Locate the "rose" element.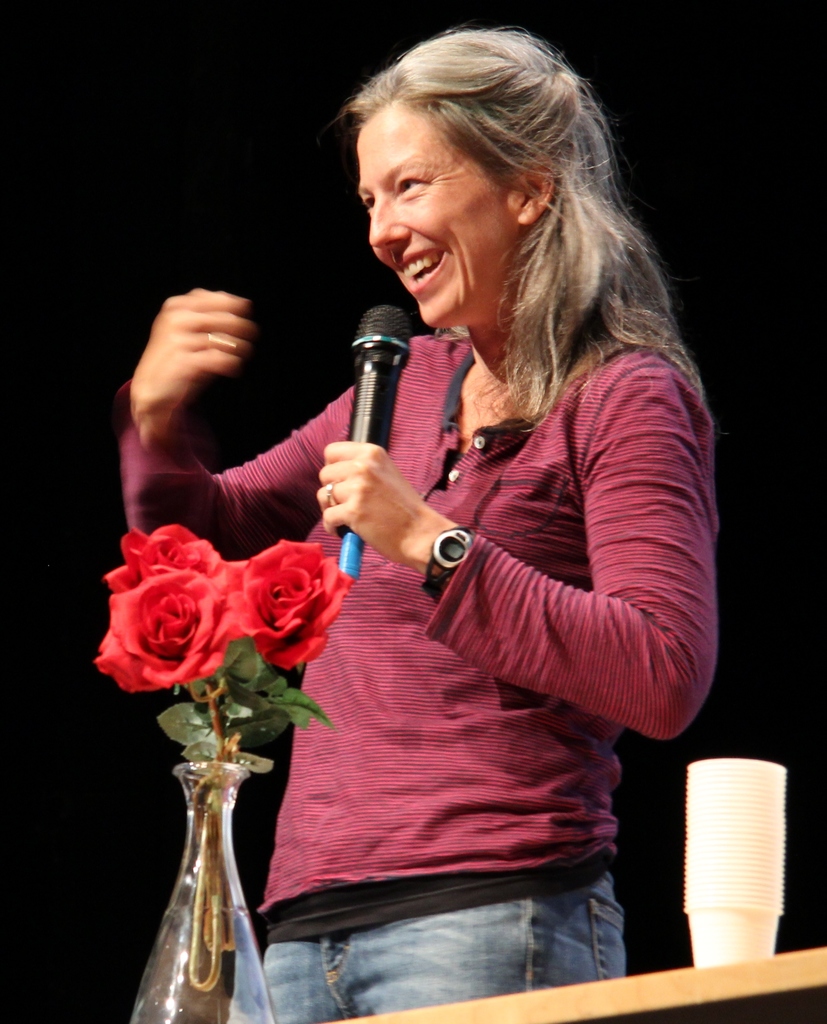
Element bbox: bbox=[93, 566, 235, 699].
